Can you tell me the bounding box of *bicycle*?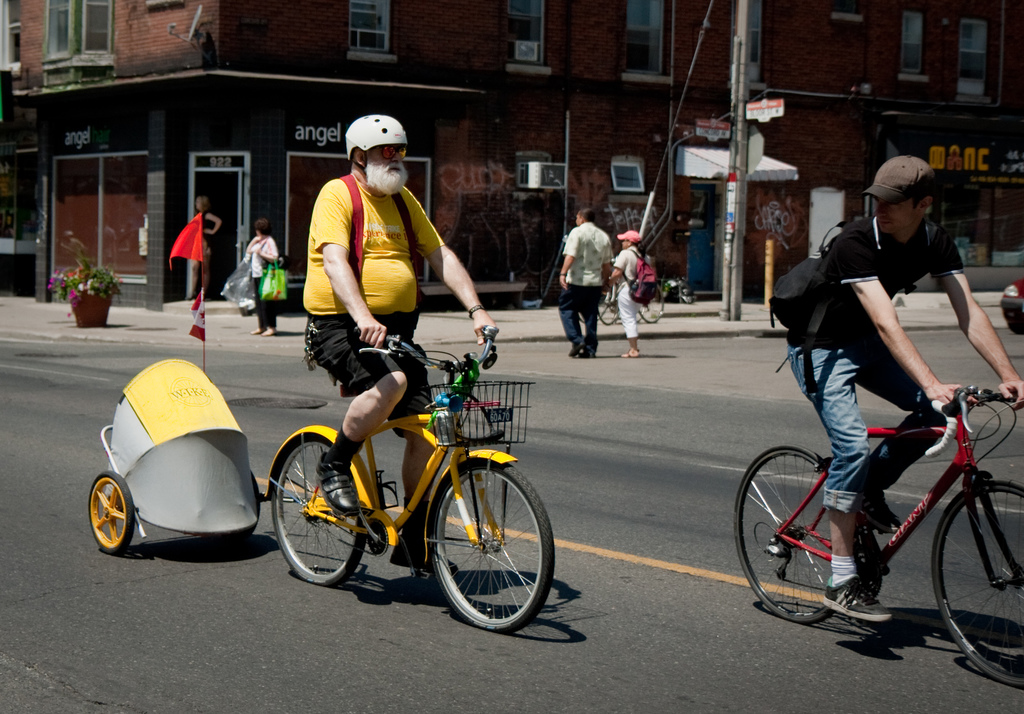
Rect(596, 273, 665, 323).
